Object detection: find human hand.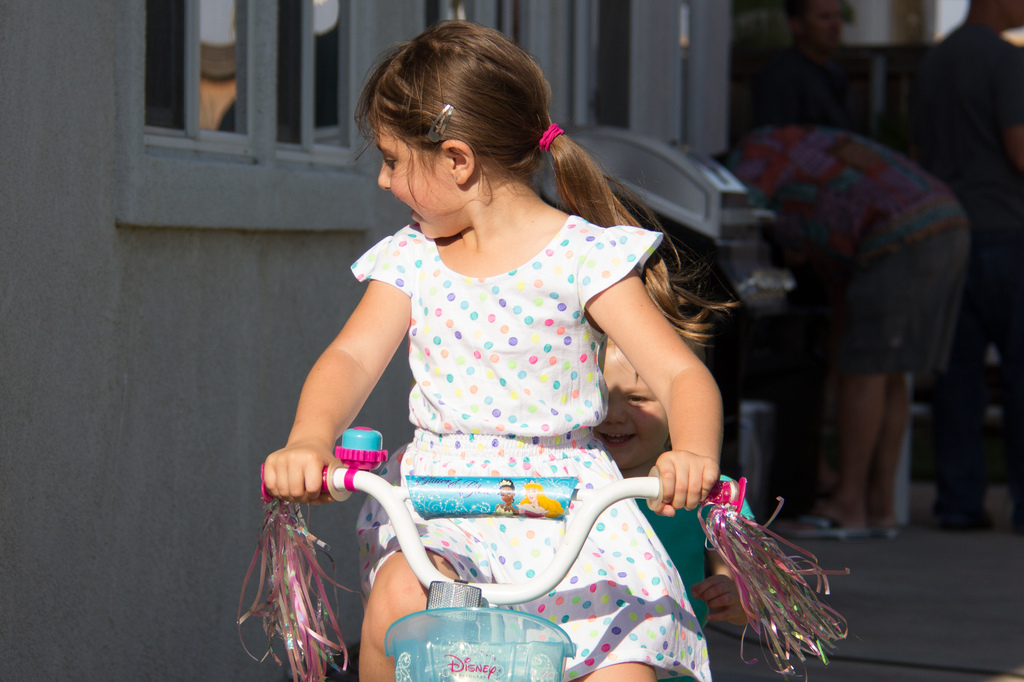
654 443 726 526.
